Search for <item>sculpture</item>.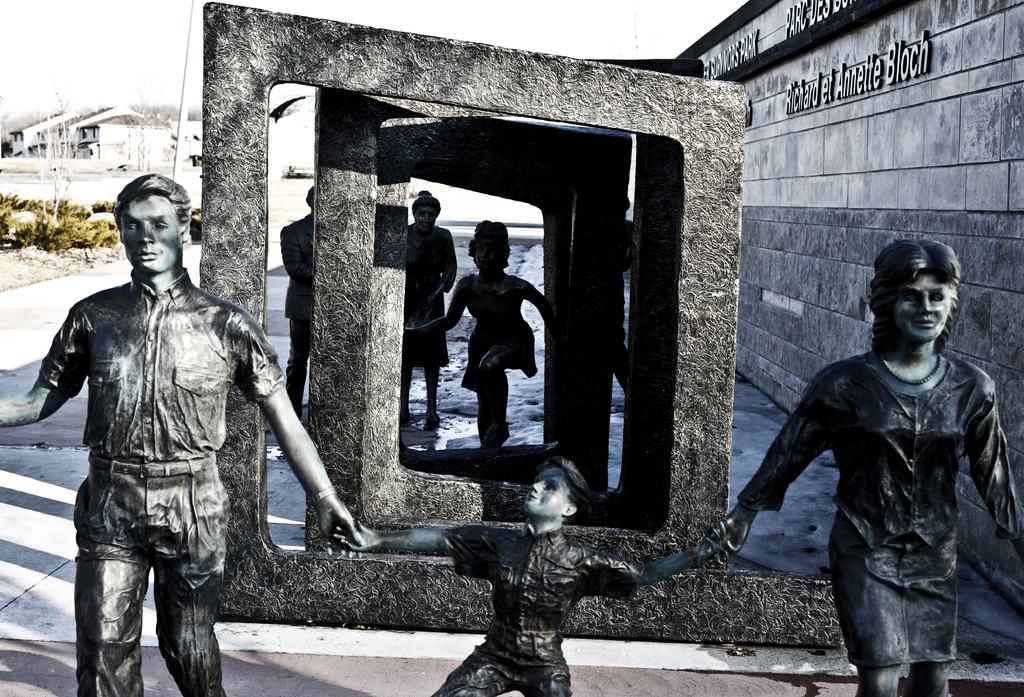
Found at box(406, 188, 457, 426).
